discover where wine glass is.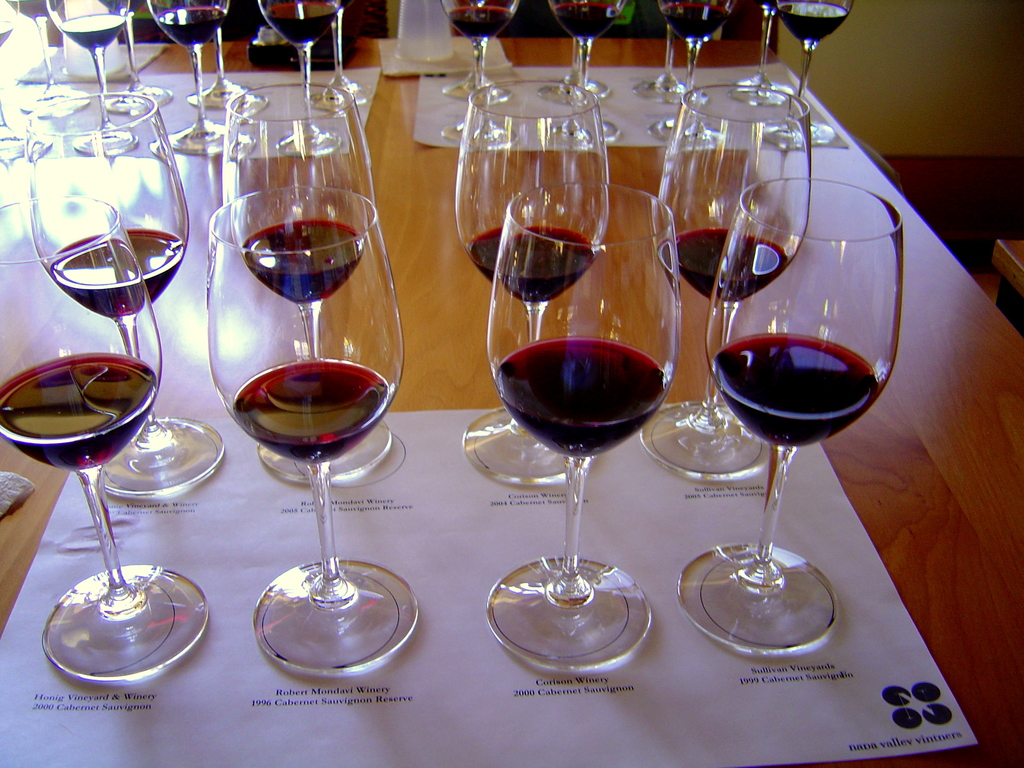
Discovered at bbox=(28, 93, 227, 500).
